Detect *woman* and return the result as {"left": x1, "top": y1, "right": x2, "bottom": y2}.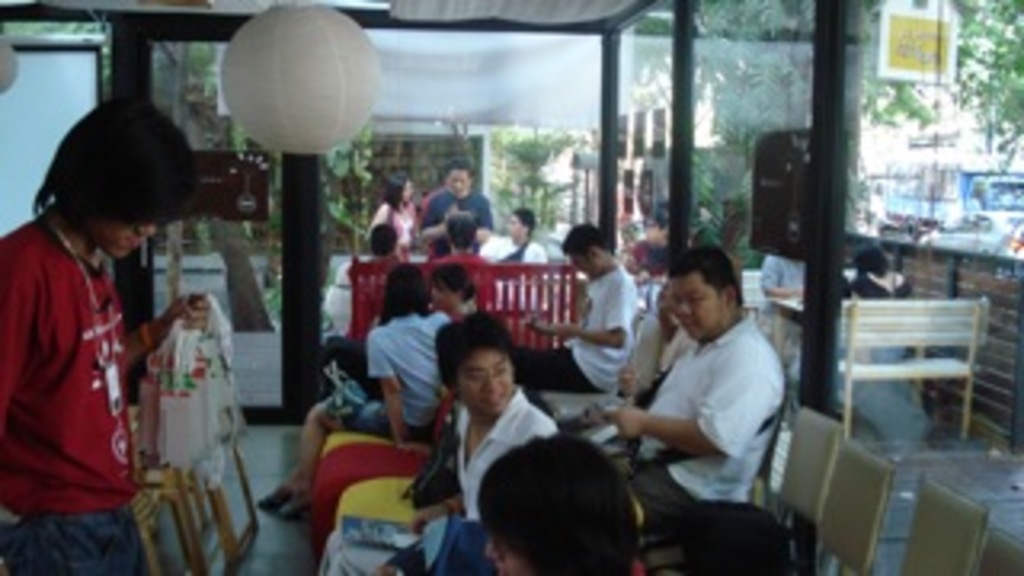
{"left": 285, "top": 269, "right": 454, "bottom": 515}.
